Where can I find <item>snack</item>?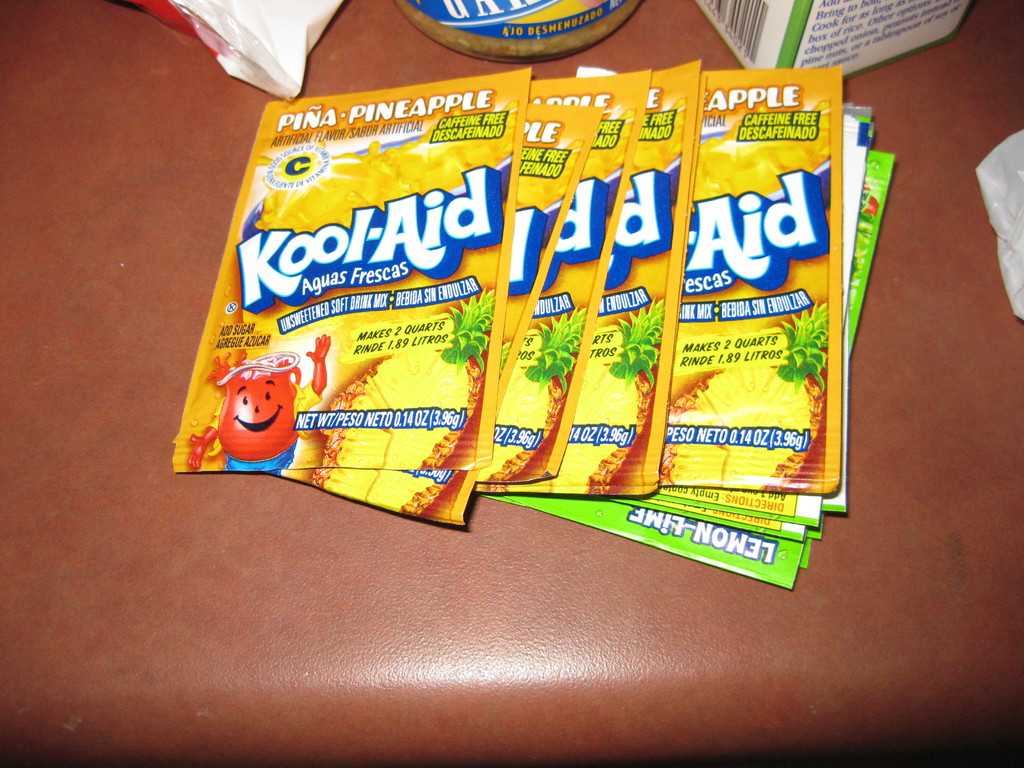
You can find it at box=[546, 62, 837, 504].
